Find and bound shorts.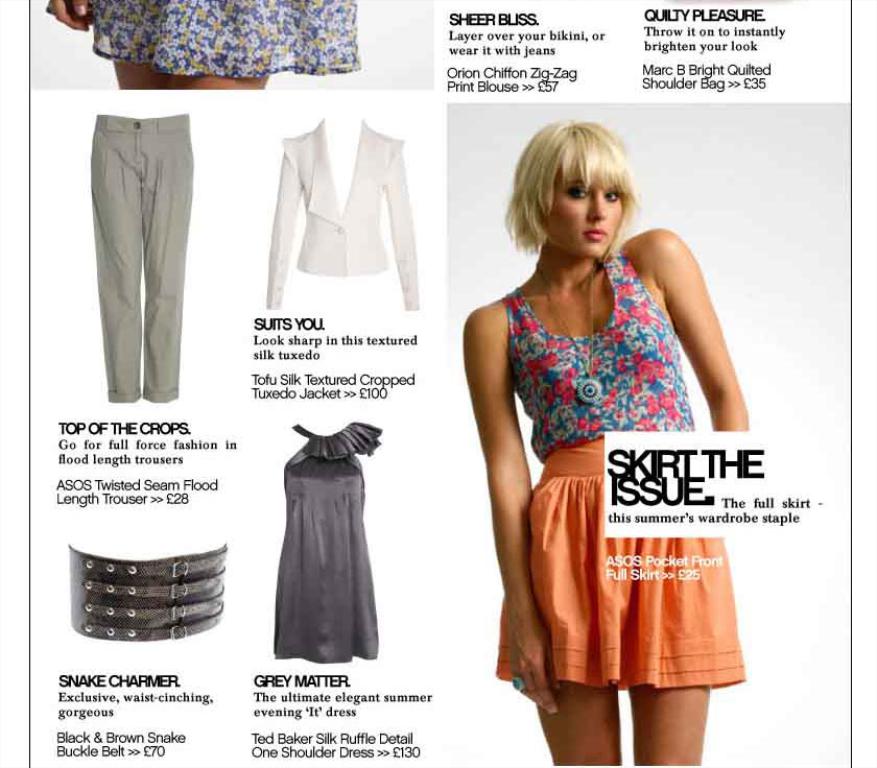
Bound: {"x1": 85, "y1": 0, "x2": 358, "y2": 74}.
